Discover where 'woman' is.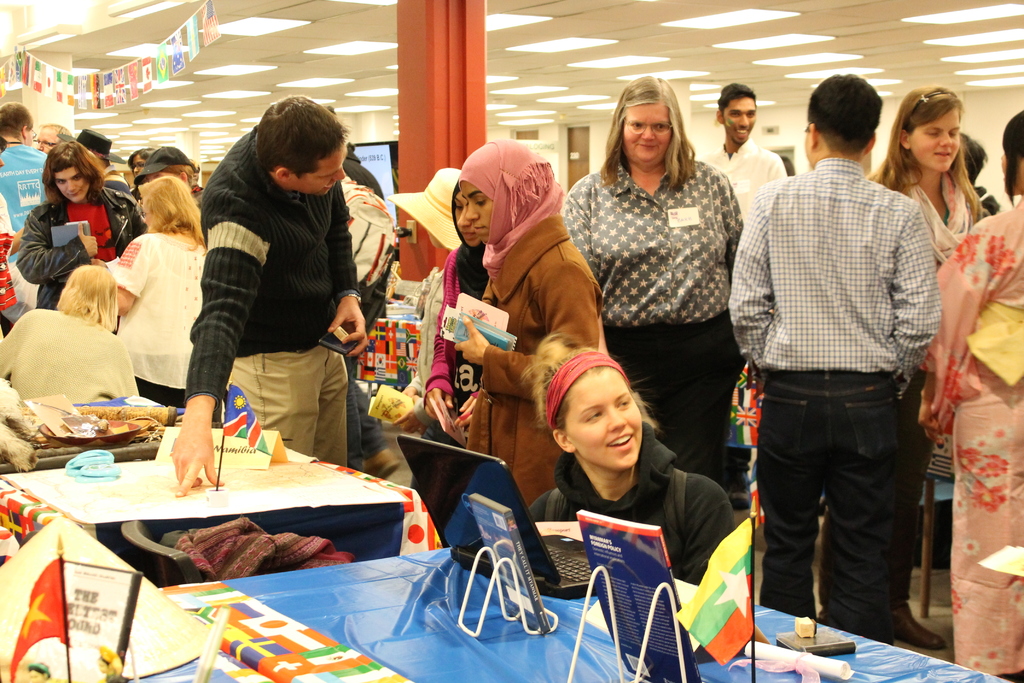
Discovered at box(863, 81, 995, 281).
